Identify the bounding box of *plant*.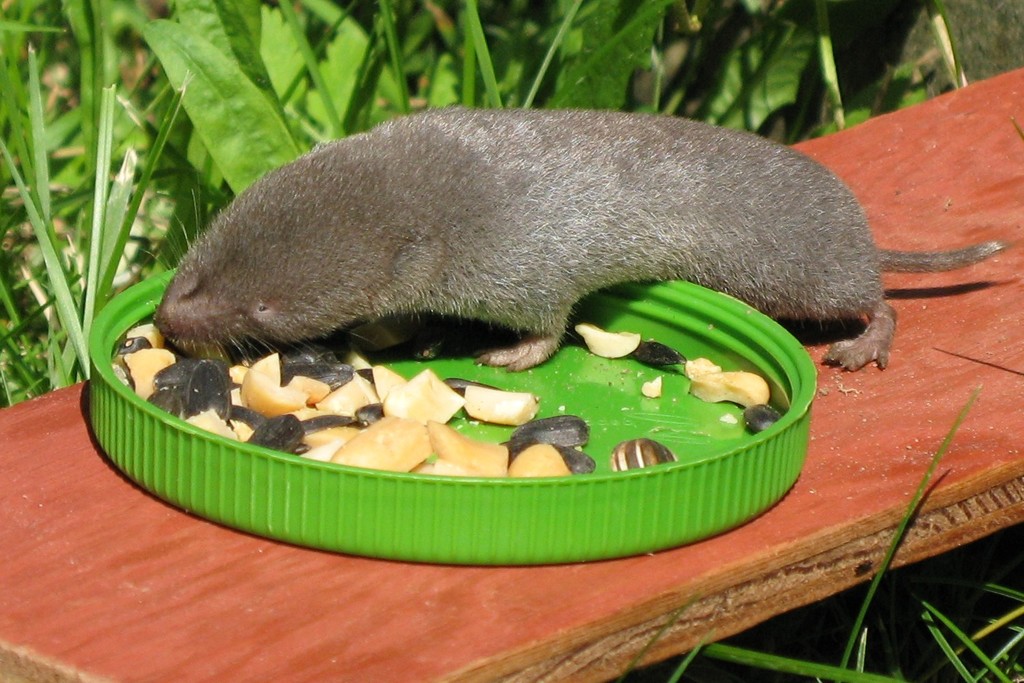
left=0, top=74, right=193, bottom=376.
